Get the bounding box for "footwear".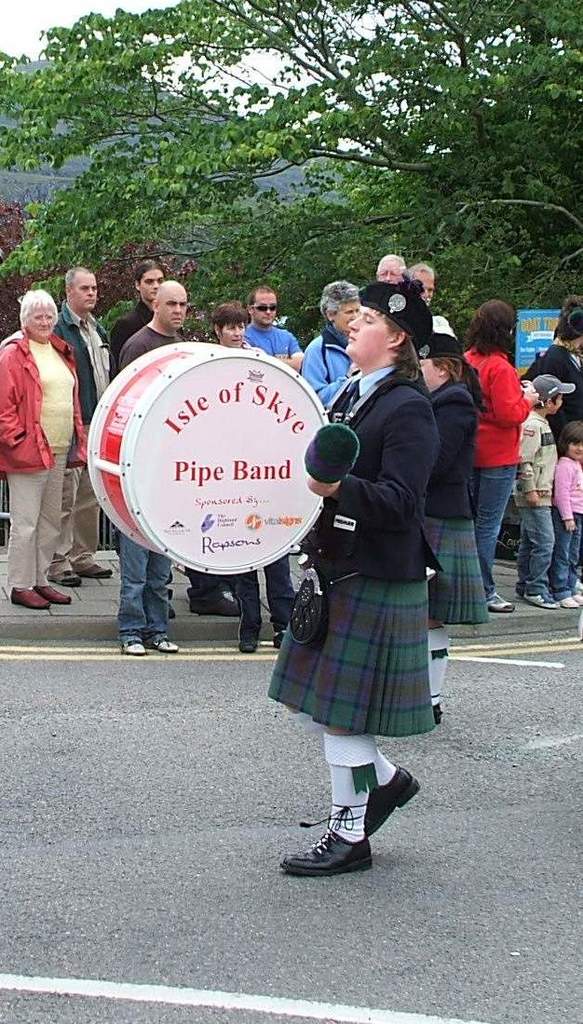
bbox(275, 628, 296, 652).
